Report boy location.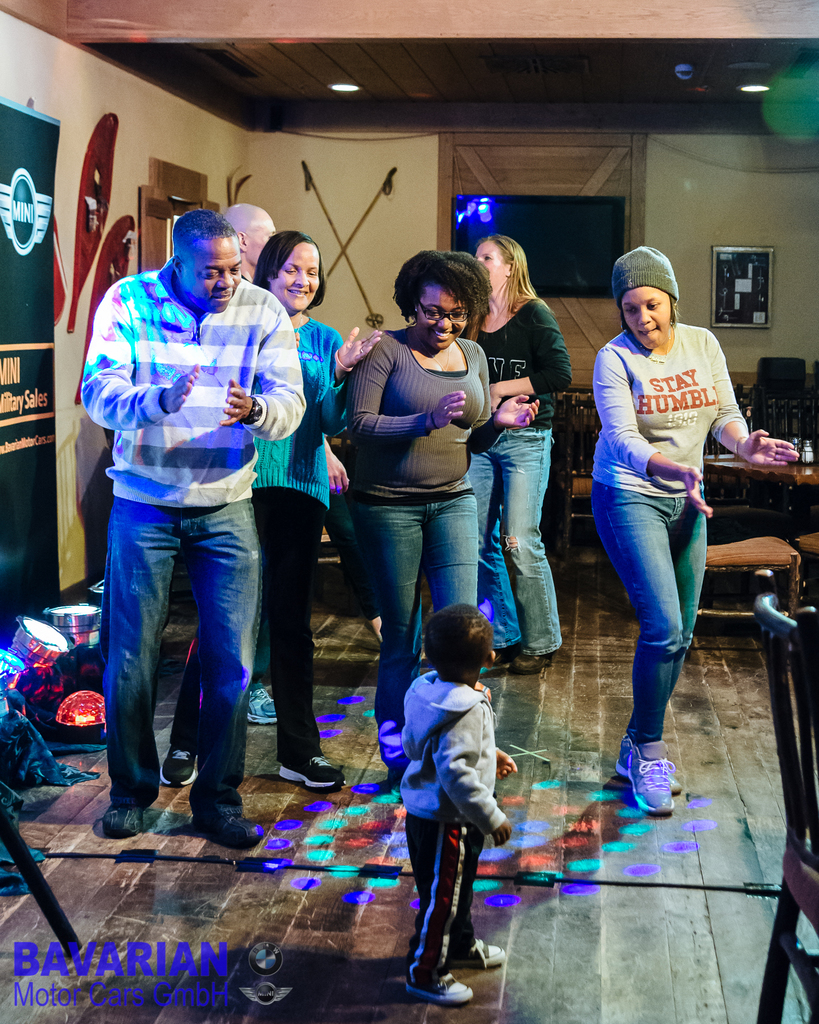
Report: 399:600:519:1002.
